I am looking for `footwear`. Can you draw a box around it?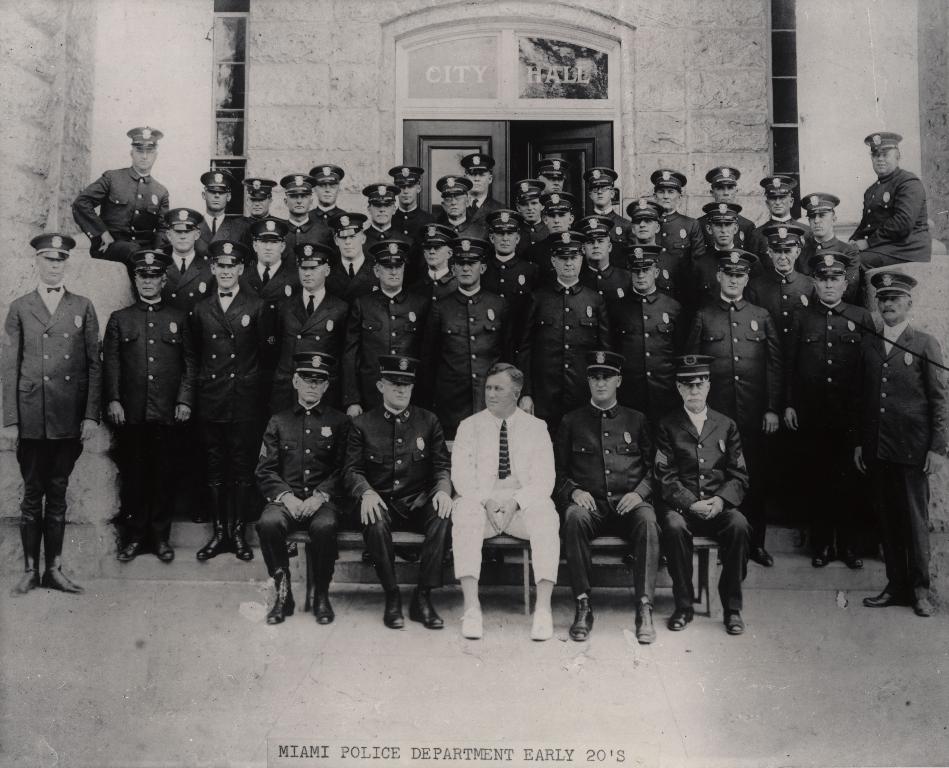
Sure, the bounding box is Rect(910, 596, 938, 616).
